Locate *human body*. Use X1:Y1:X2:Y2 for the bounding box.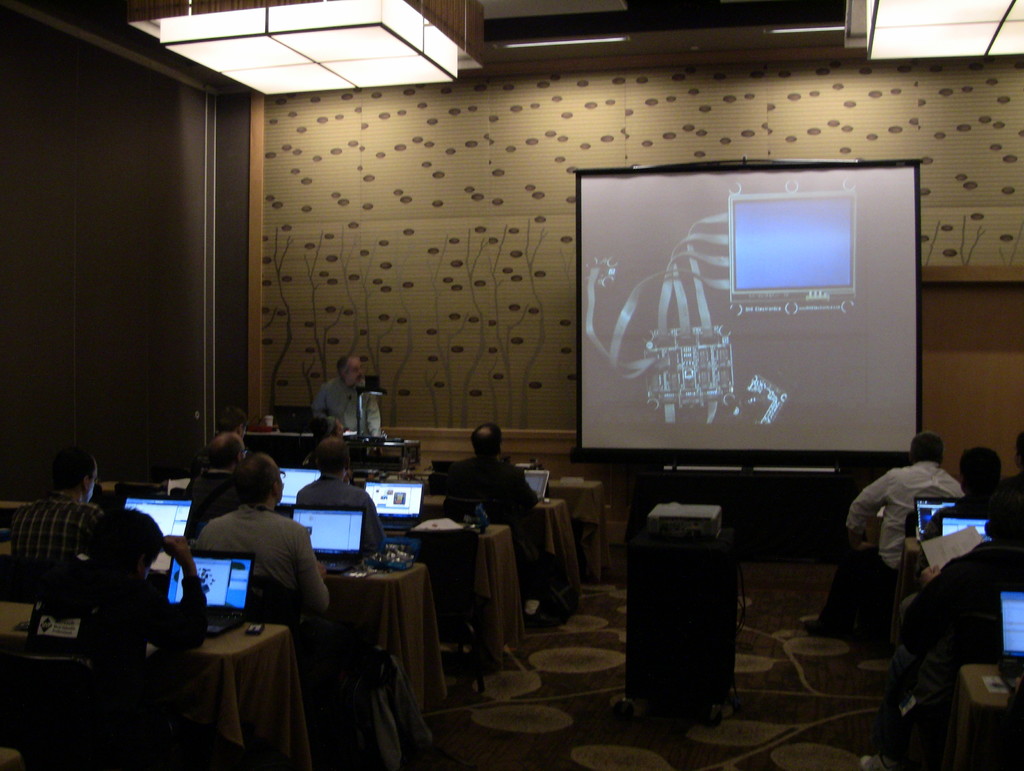
795:432:962:642.
